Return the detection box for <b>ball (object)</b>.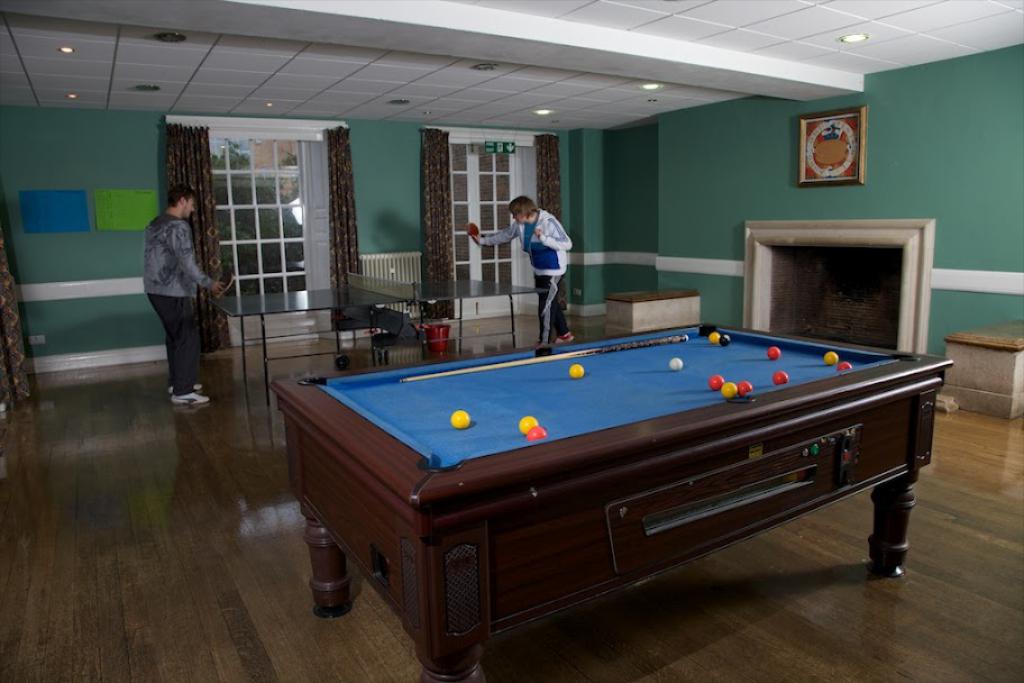
(667, 357, 685, 372).
